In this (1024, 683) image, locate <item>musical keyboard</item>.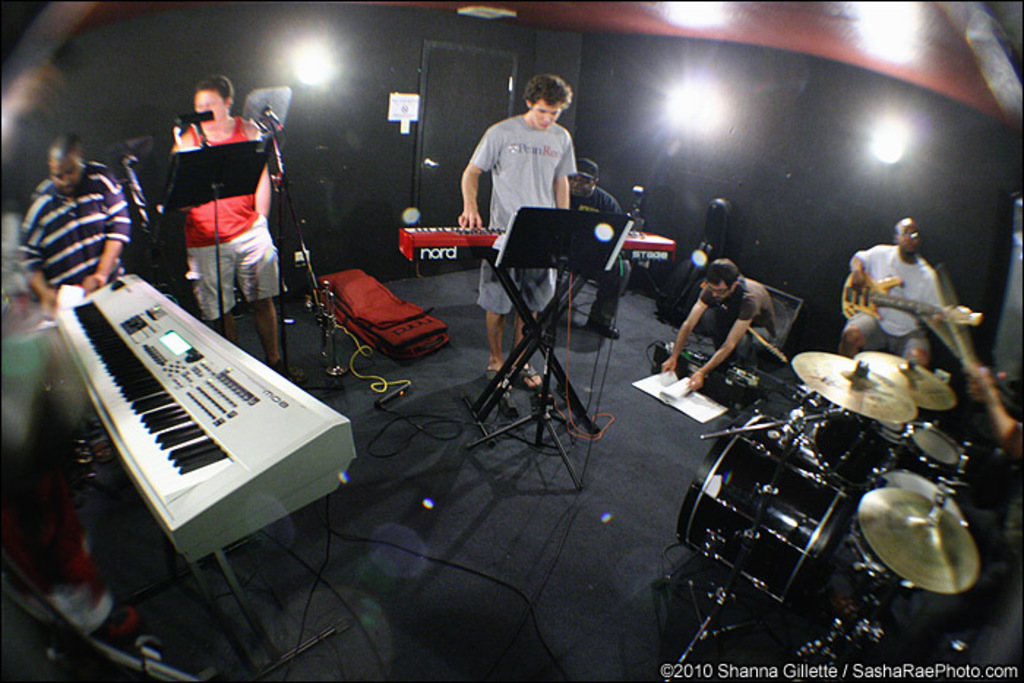
Bounding box: region(59, 275, 355, 560).
